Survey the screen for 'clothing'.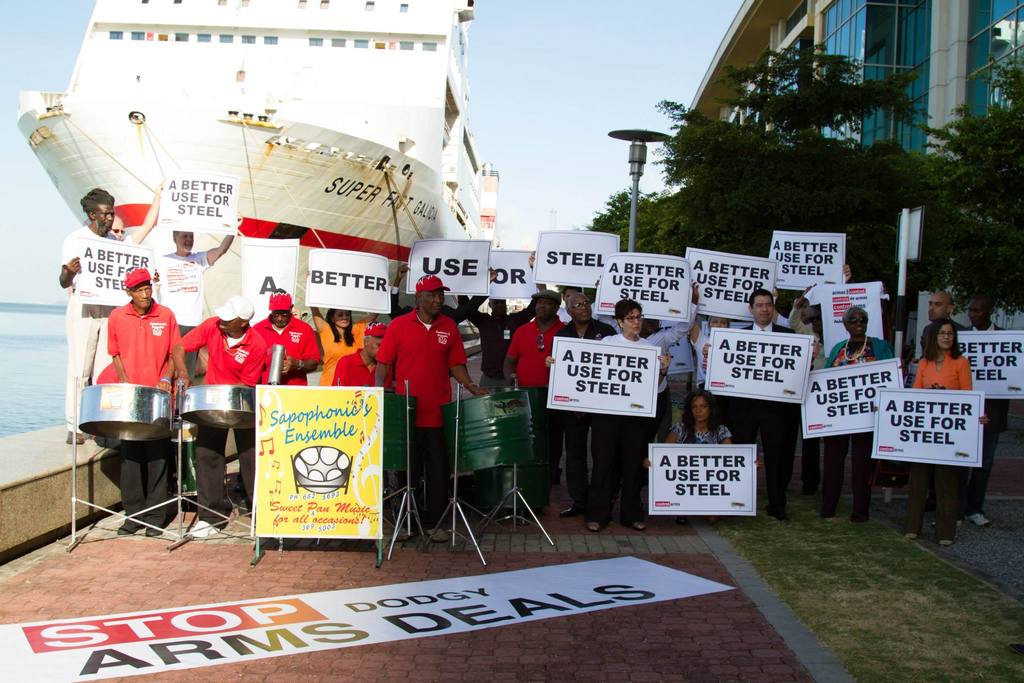
Survey found: 566/411/603/516.
